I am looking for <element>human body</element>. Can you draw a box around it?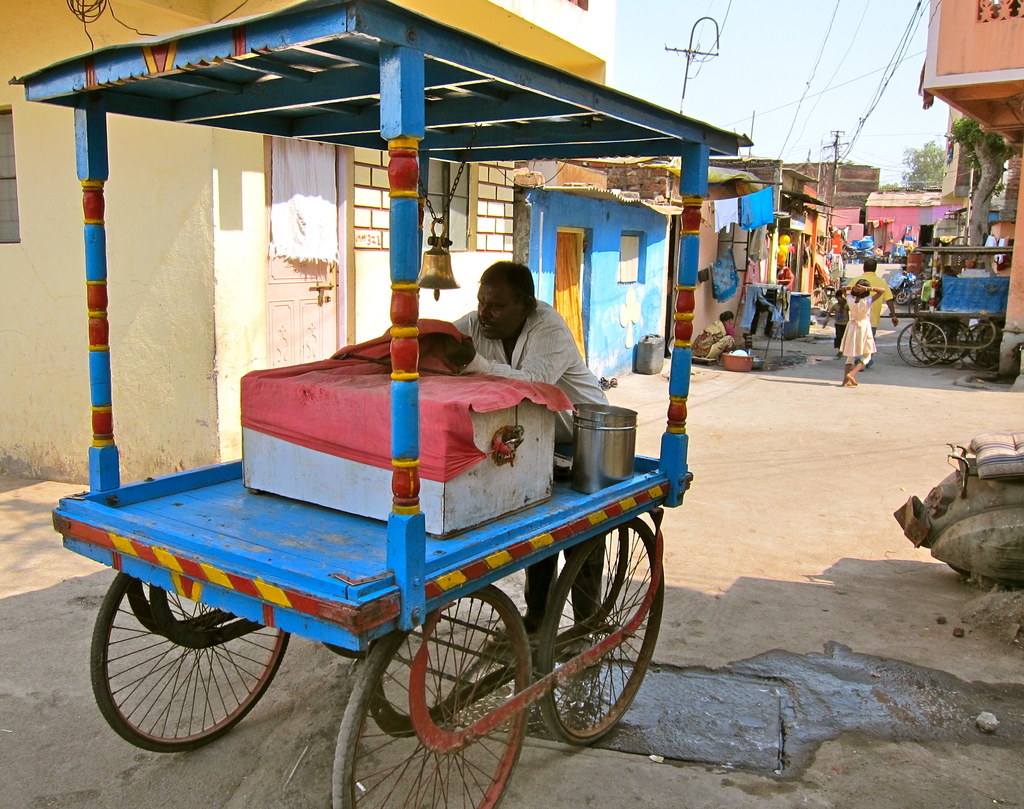
Sure, the bounding box is 823/298/855/351.
